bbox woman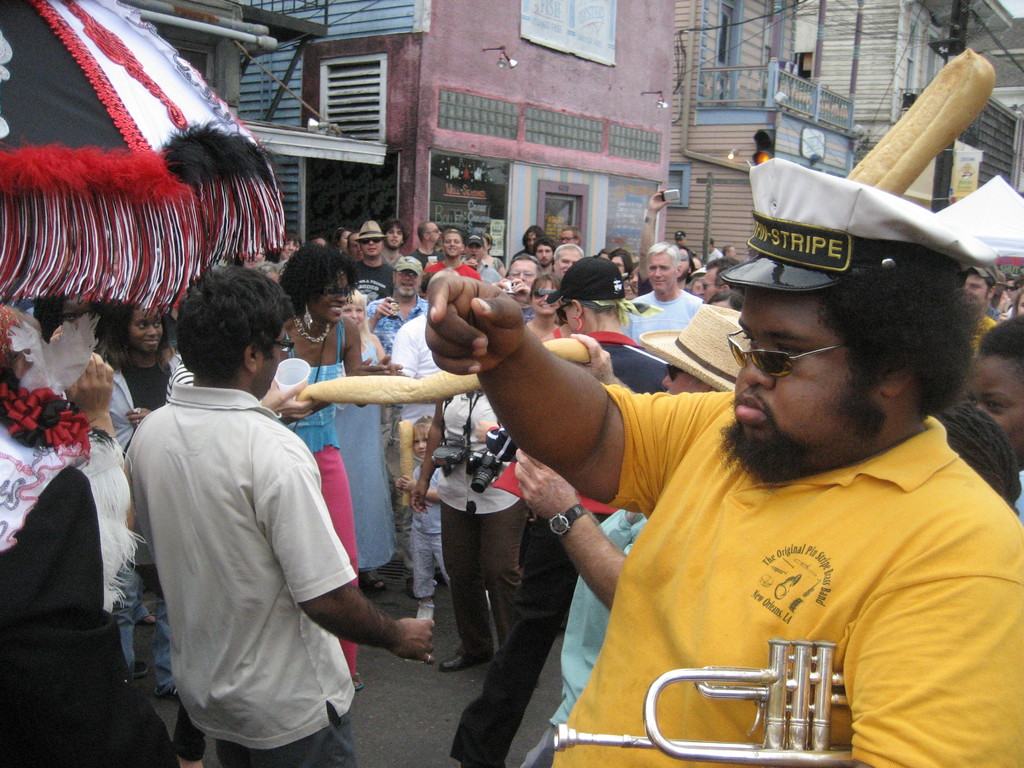
[275, 246, 408, 692]
